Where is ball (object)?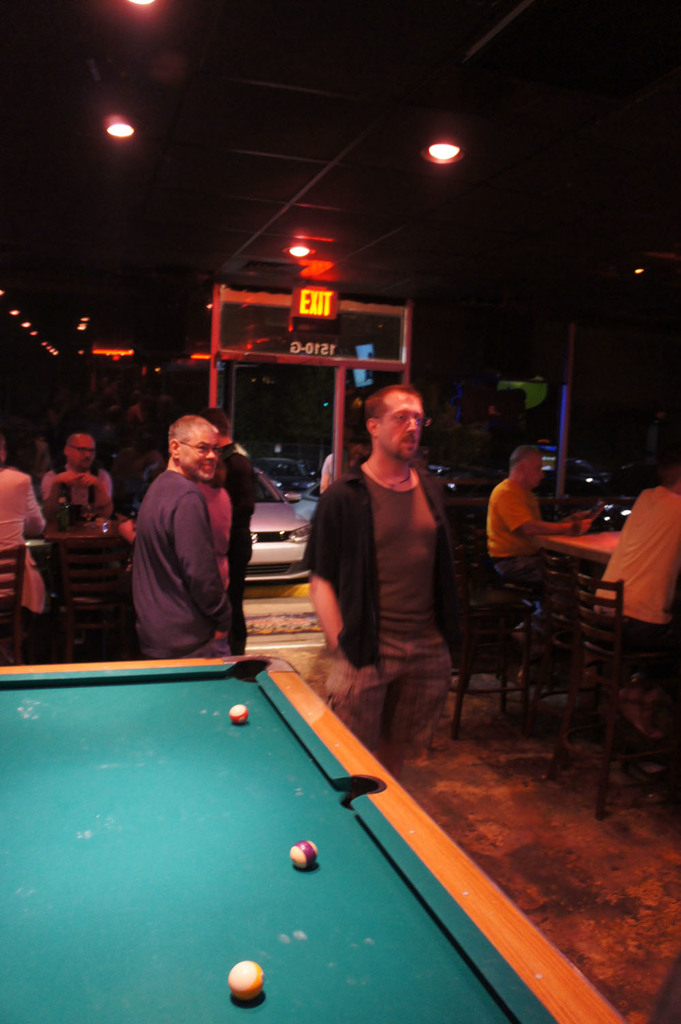
l=228, t=704, r=251, b=728.
